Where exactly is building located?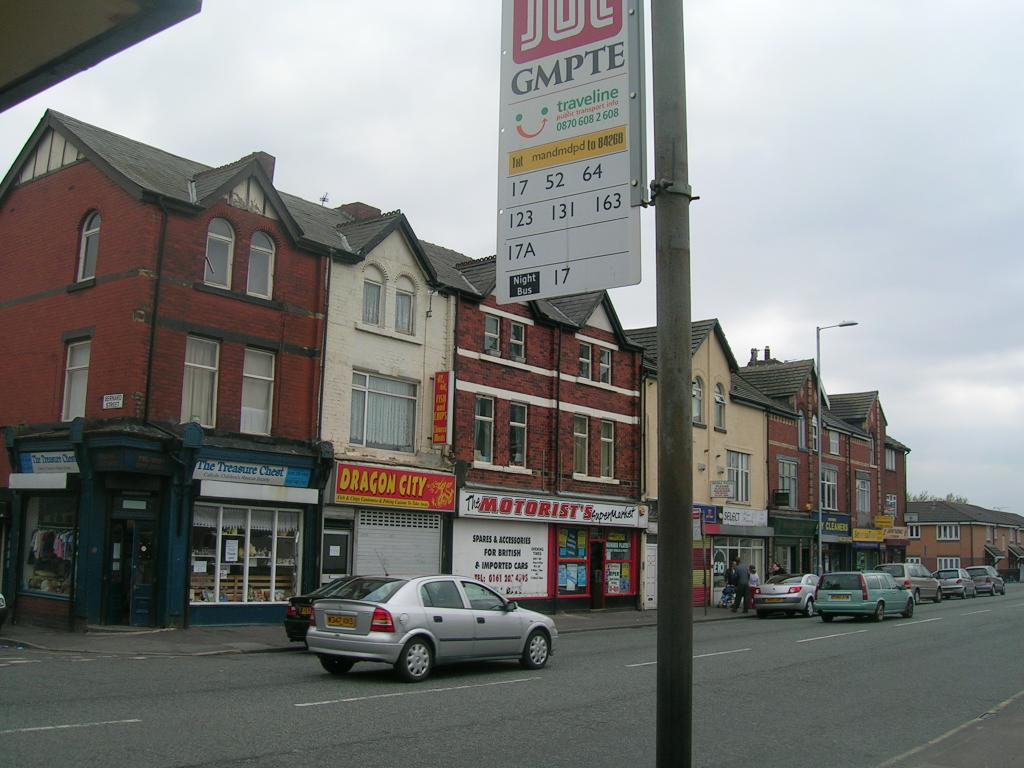
Its bounding box is l=904, t=499, r=1023, b=579.
